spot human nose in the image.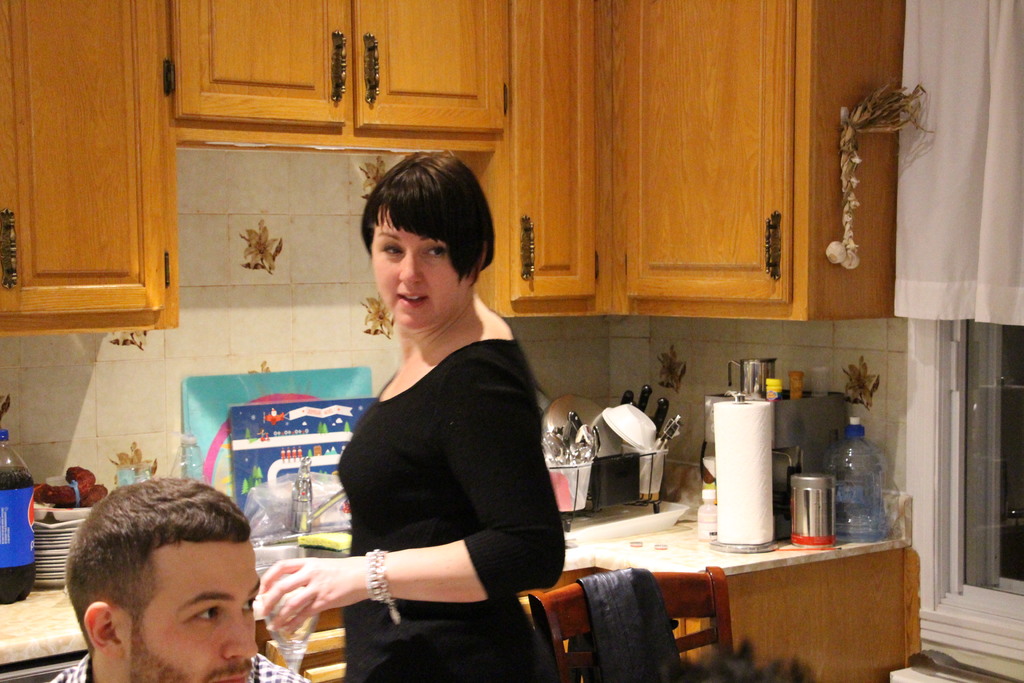
human nose found at (222, 618, 258, 661).
